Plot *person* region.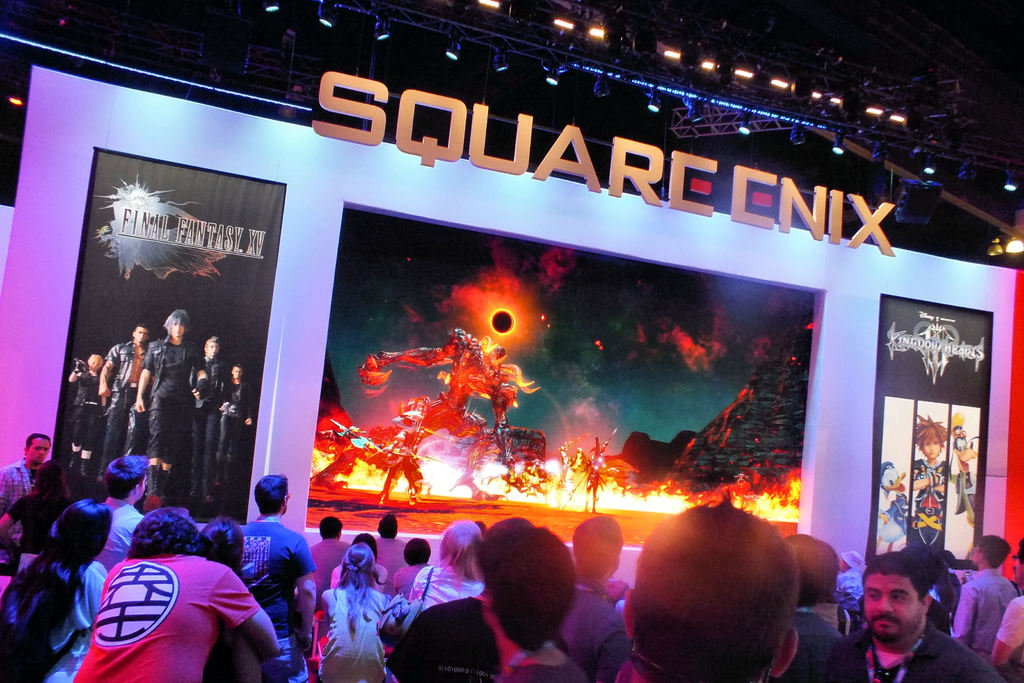
Plotted at pyautogui.locateOnScreen(911, 415, 950, 554).
